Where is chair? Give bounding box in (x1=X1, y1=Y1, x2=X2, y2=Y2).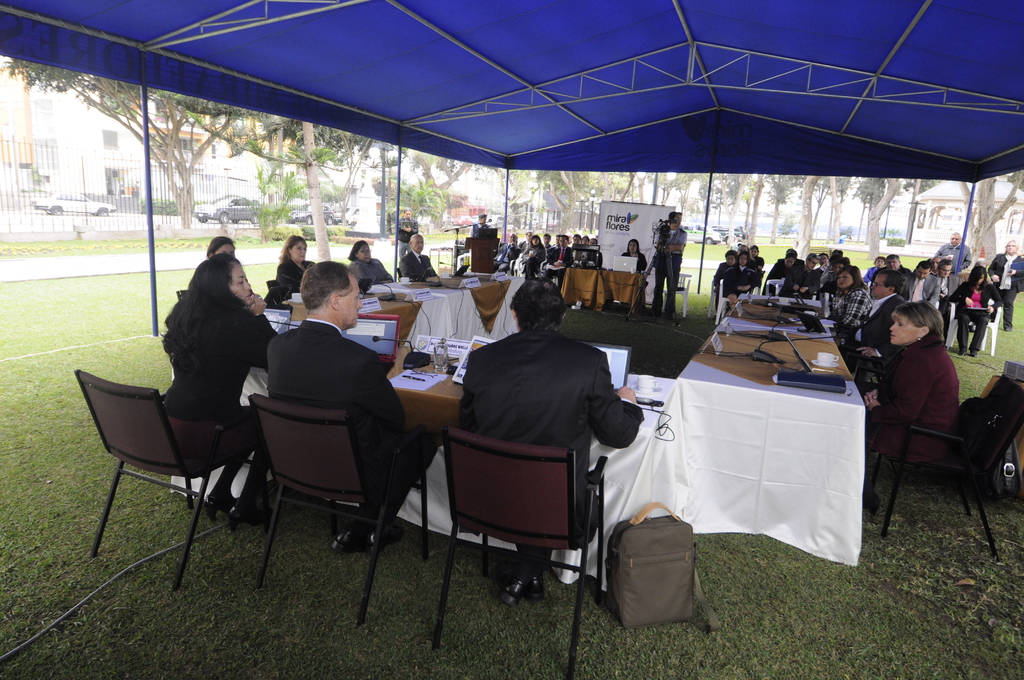
(x1=68, y1=350, x2=268, y2=584).
